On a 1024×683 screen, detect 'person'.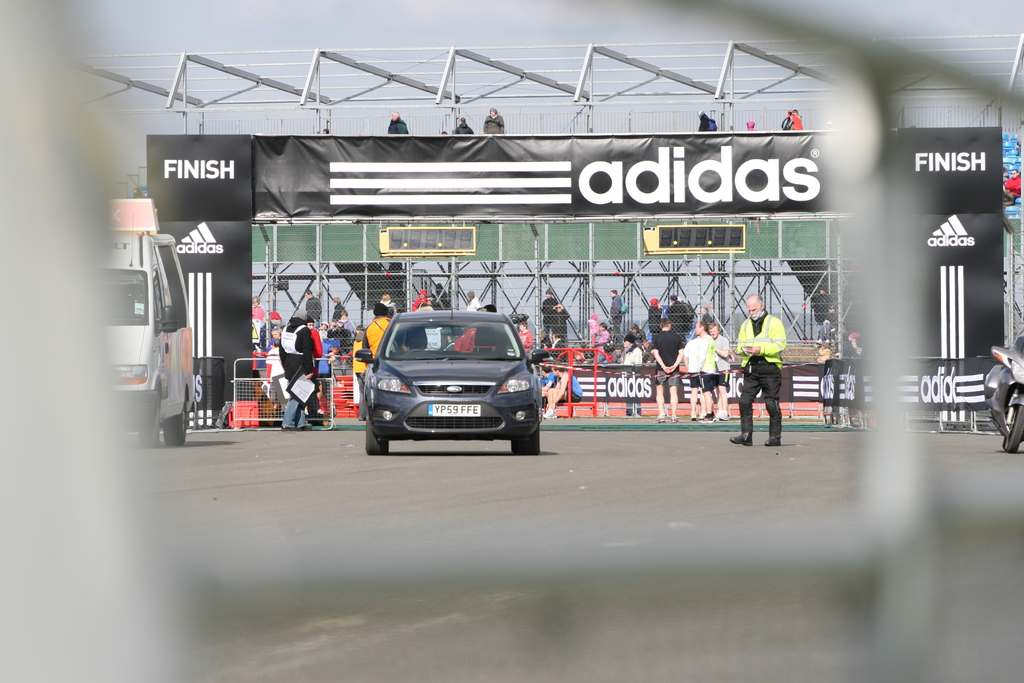
box=[615, 331, 650, 422].
